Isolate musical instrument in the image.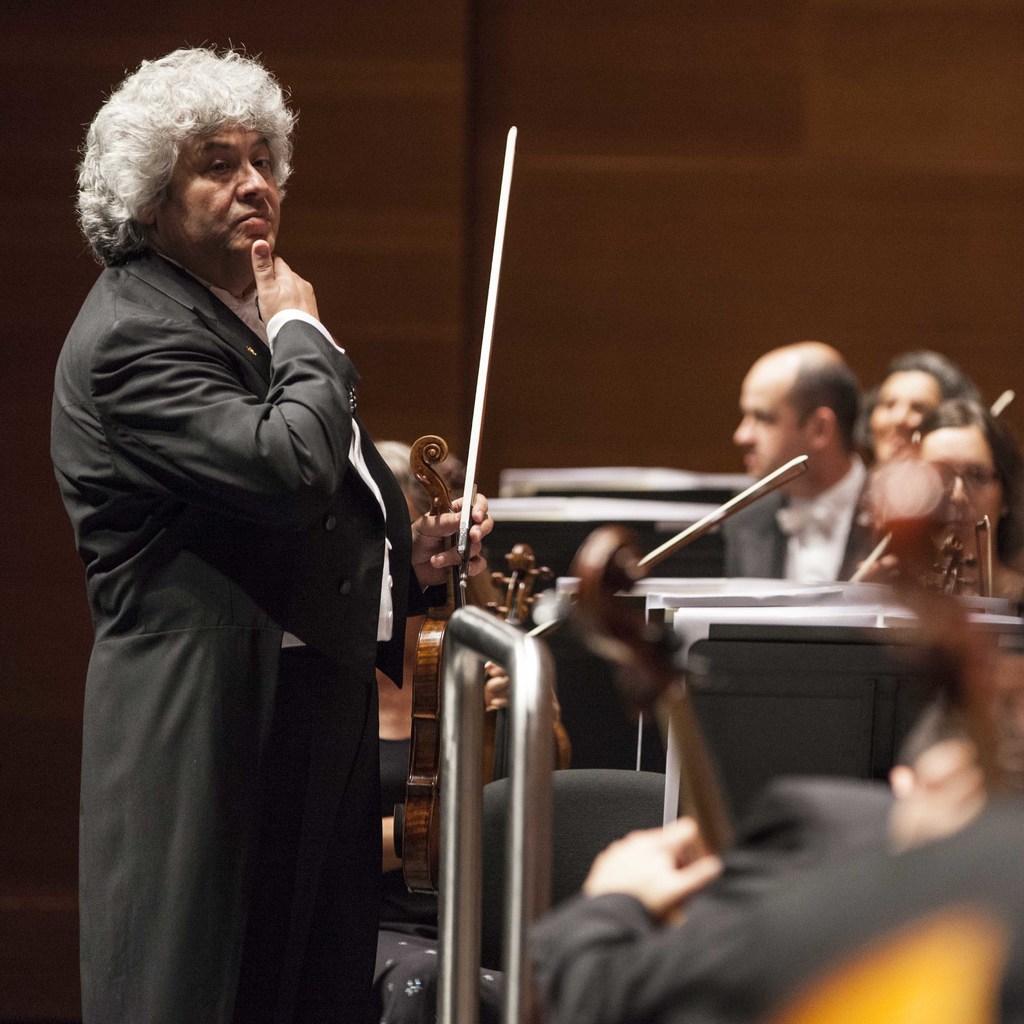
Isolated region: locate(868, 465, 1023, 822).
